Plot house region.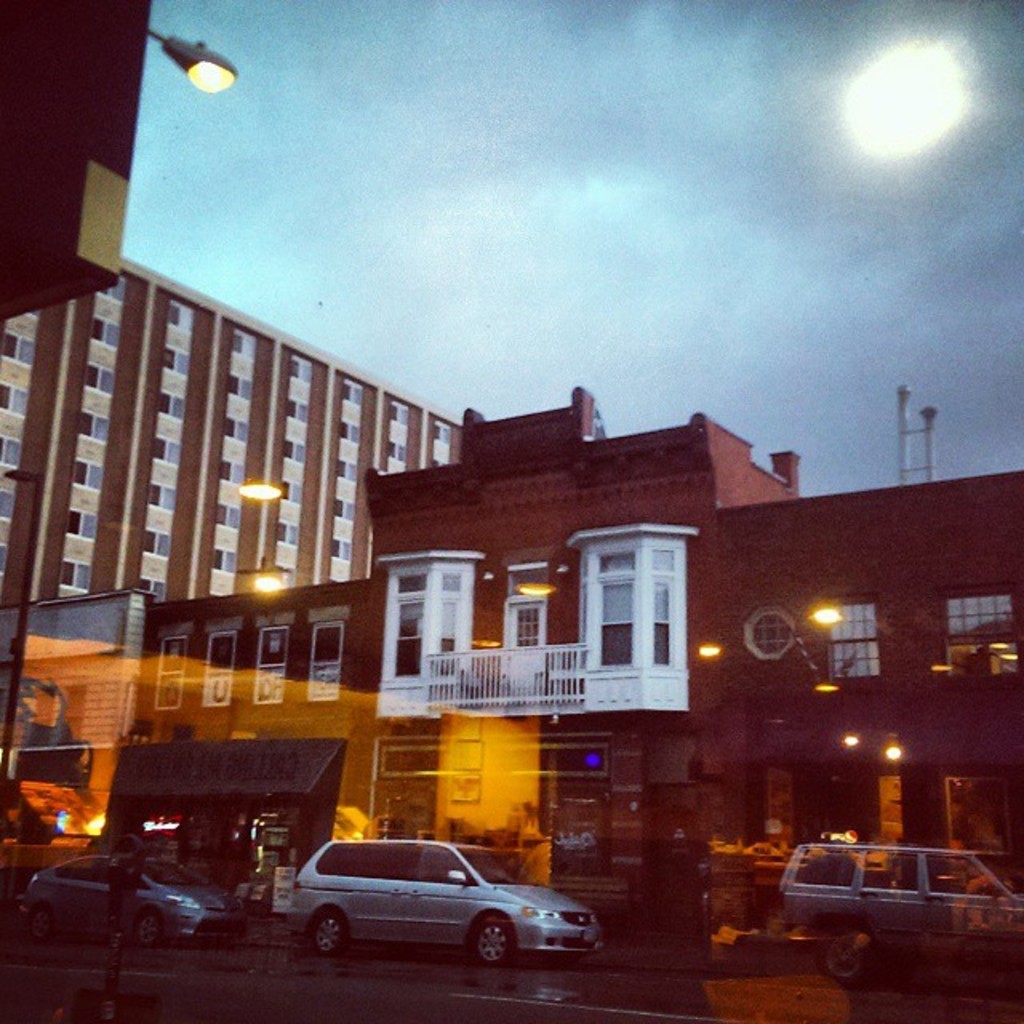
Plotted at 14 384 986 877.
